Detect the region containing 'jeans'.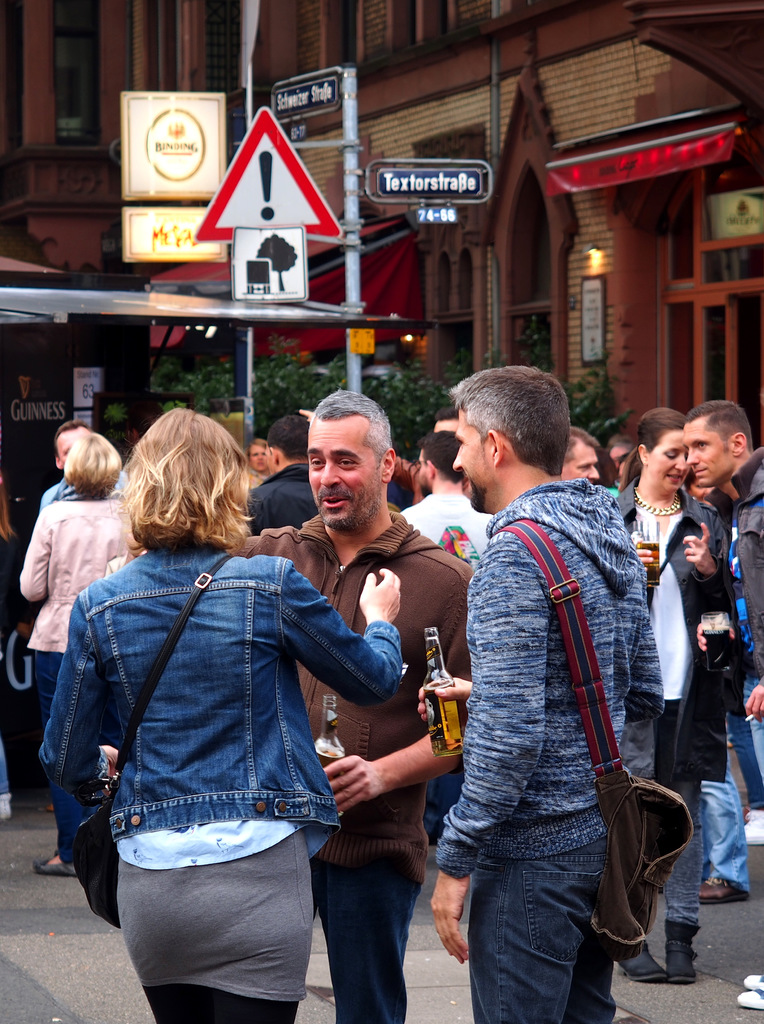
[706, 780, 748, 888].
